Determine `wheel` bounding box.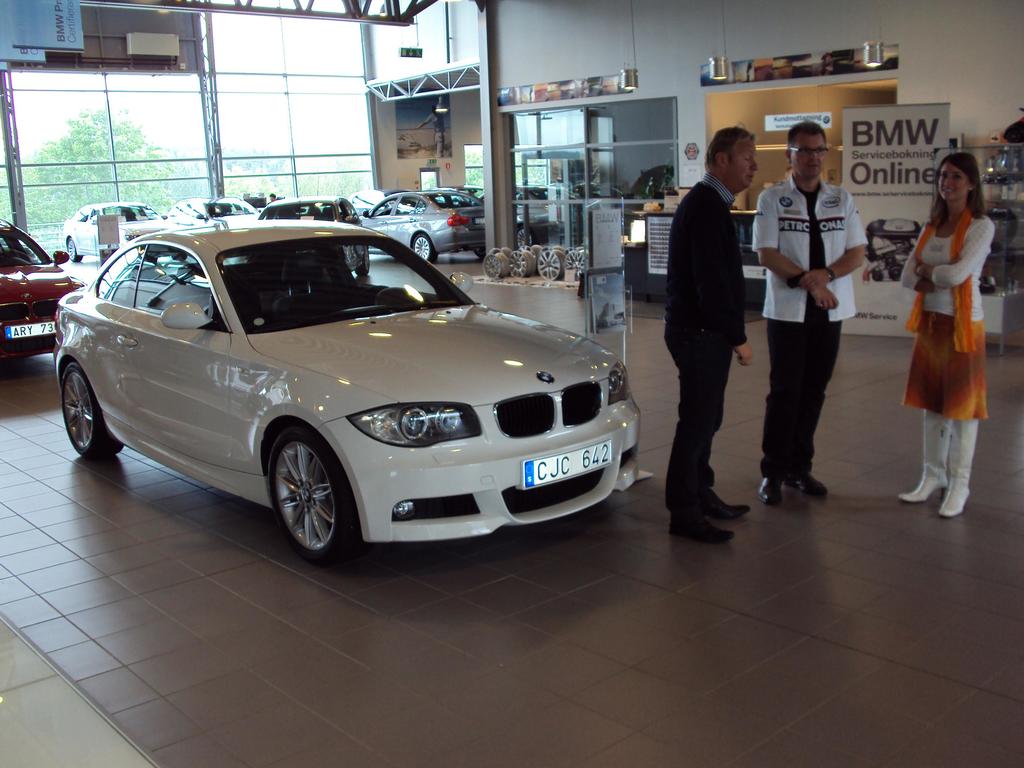
Determined: locate(252, 441, 344, 548).
